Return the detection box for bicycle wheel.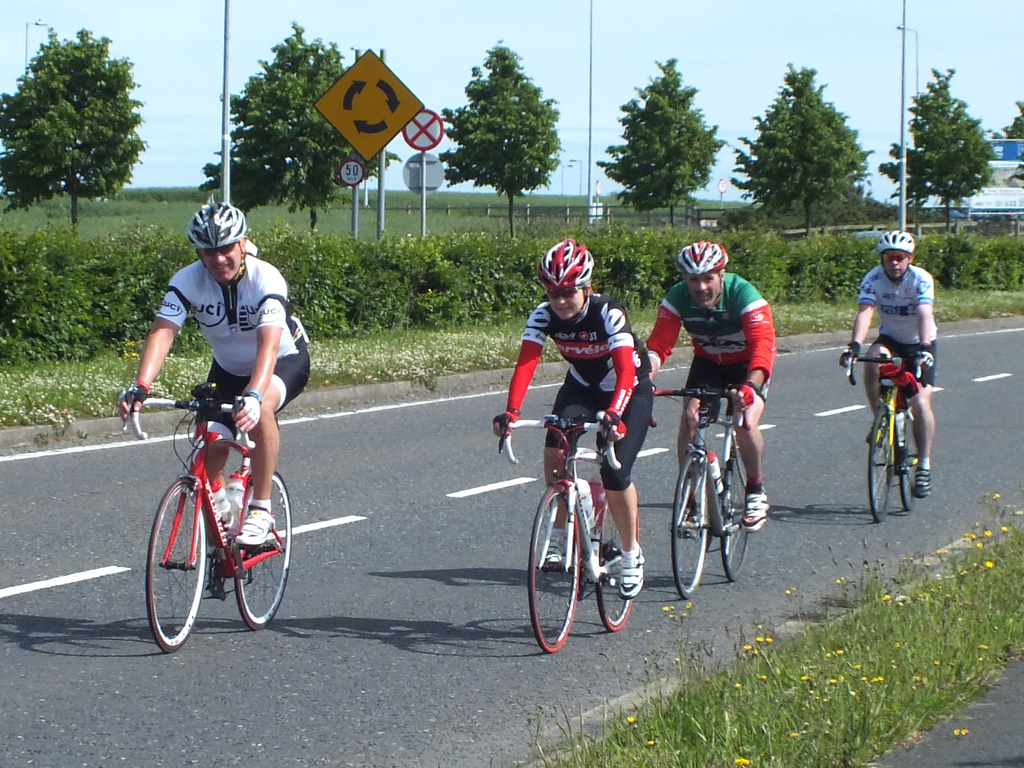
bbox(865, 405, 896, 525).
